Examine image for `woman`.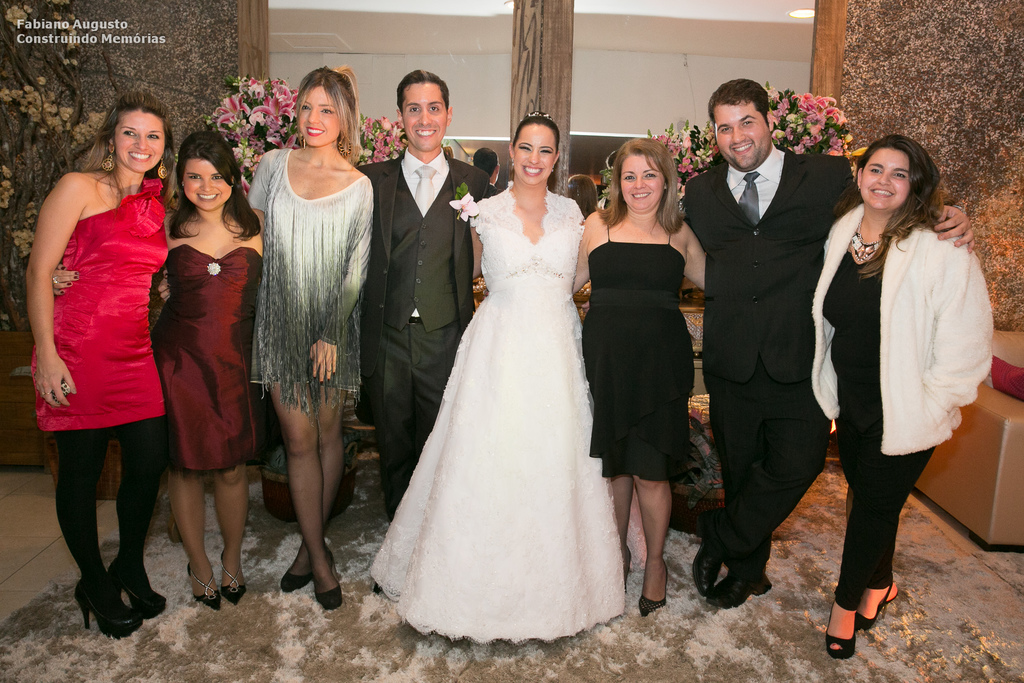
Examination result: pyautogui.locateOnScreen(806, 126, 996, 659).
